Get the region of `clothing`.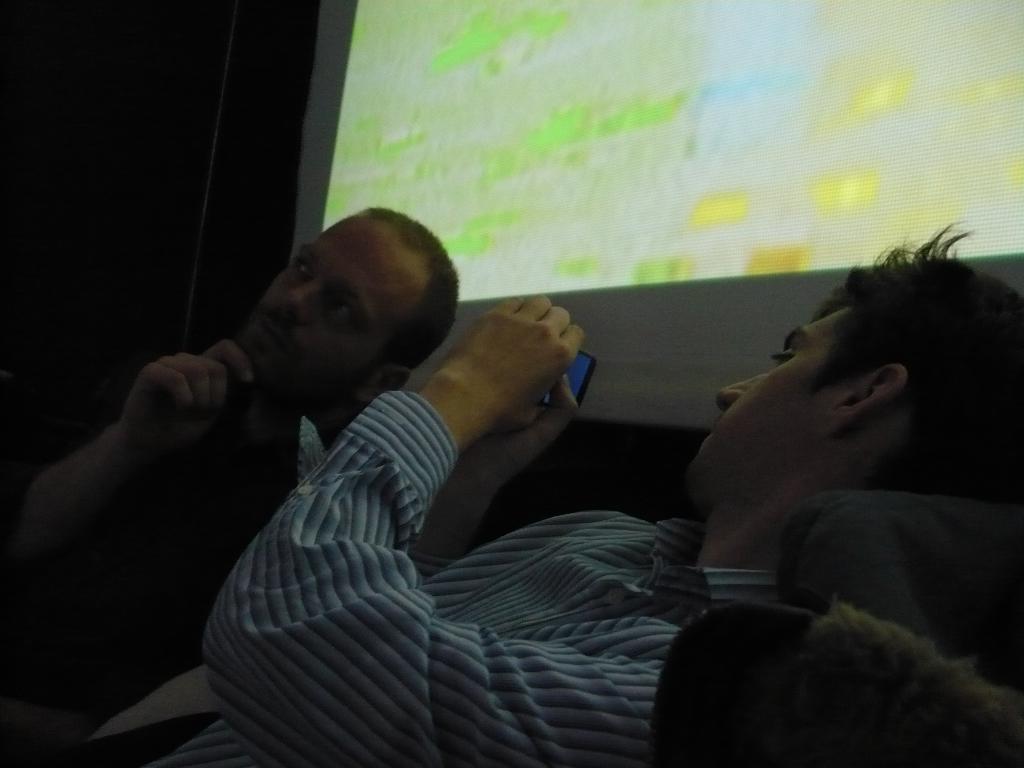
<box>92,360,340,733</box>.
